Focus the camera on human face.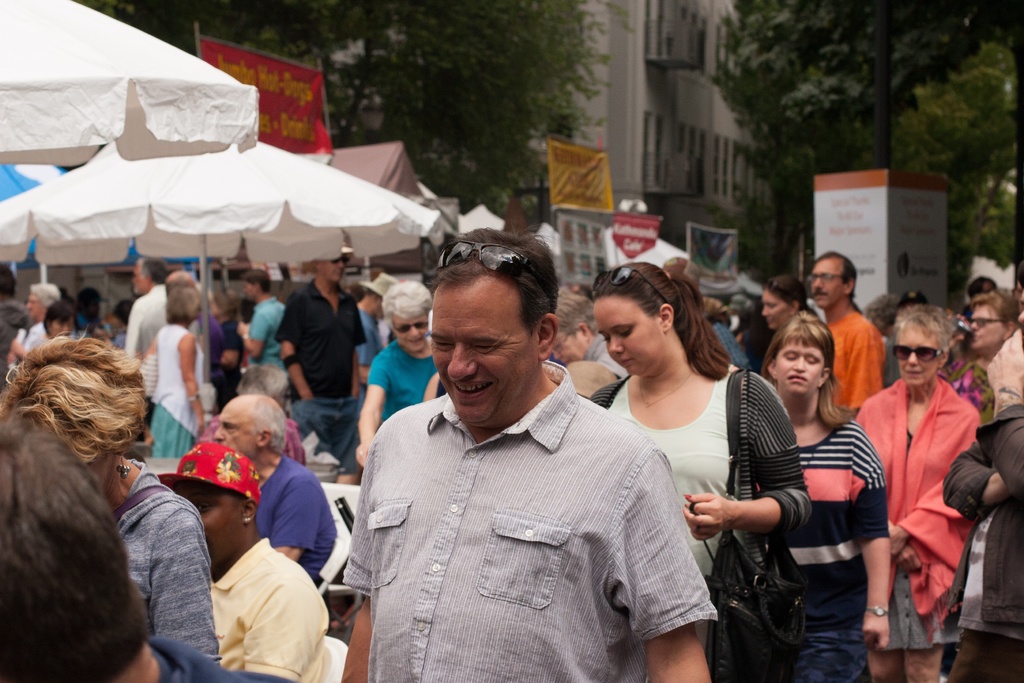
Focus region: 556:329:589:364.
